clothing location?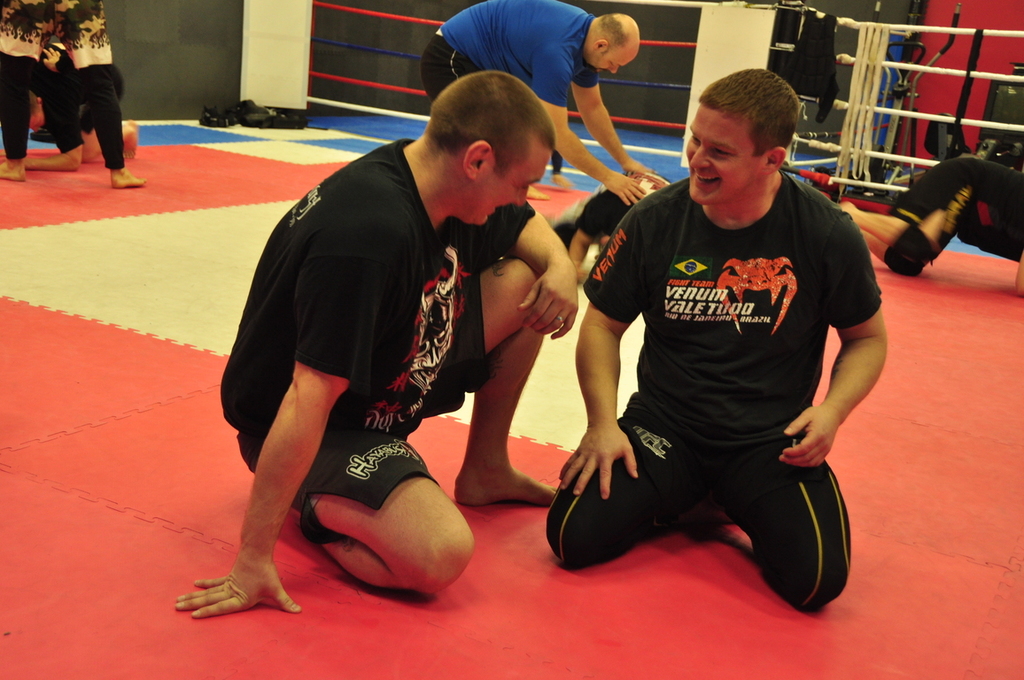
bbox=[0, 0, 126, 174]
